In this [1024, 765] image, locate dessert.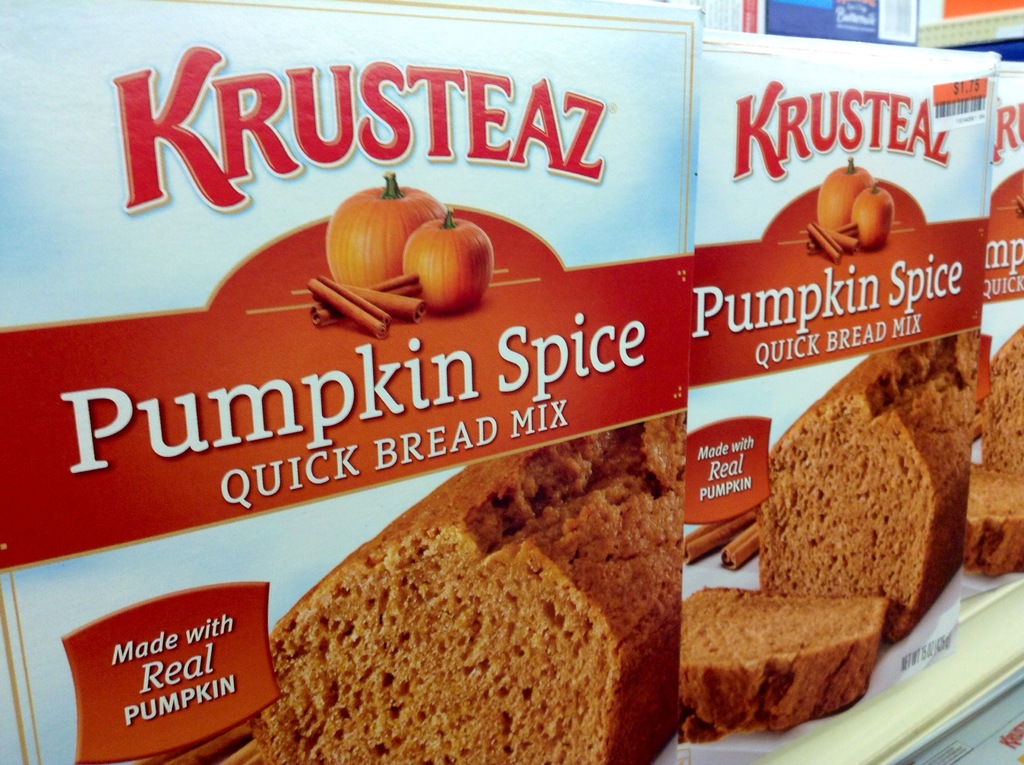
Bounding box: locate(962, 325, 1023, 584).
